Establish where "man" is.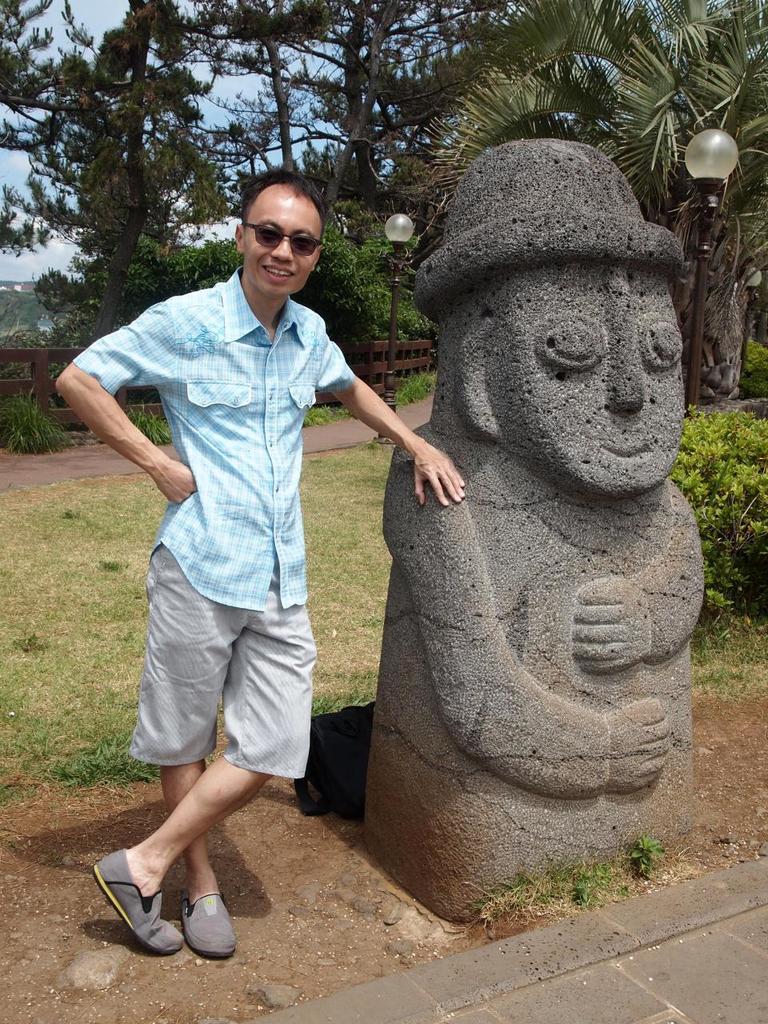
Established at crop(46, 191, 462, 930).
